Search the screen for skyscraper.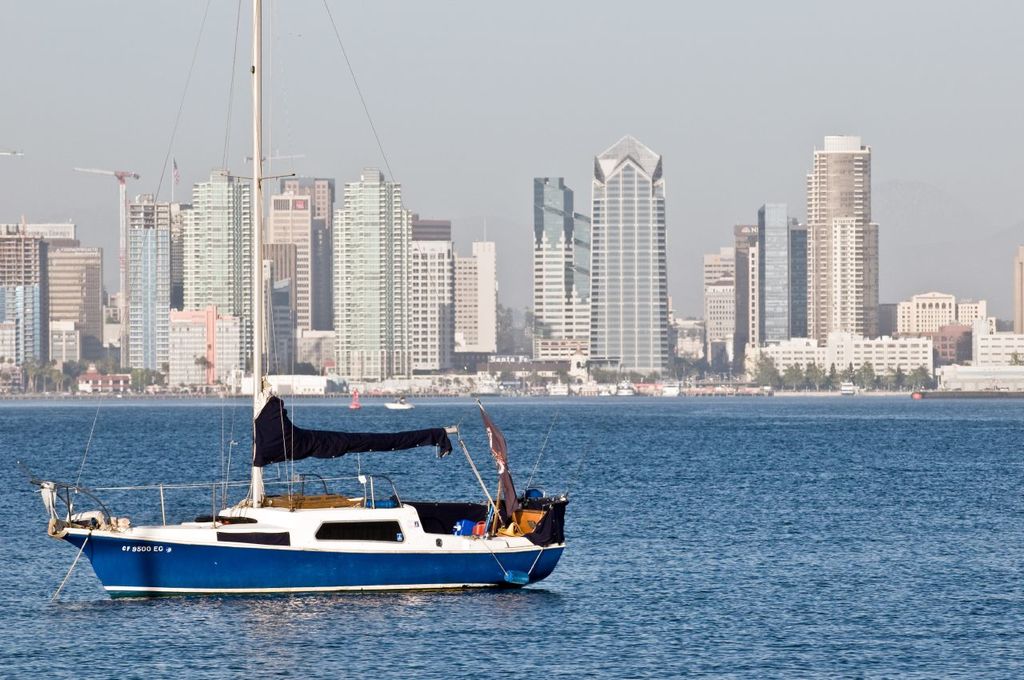
Found at (left=736, top=218, right=765, bottom=346).
